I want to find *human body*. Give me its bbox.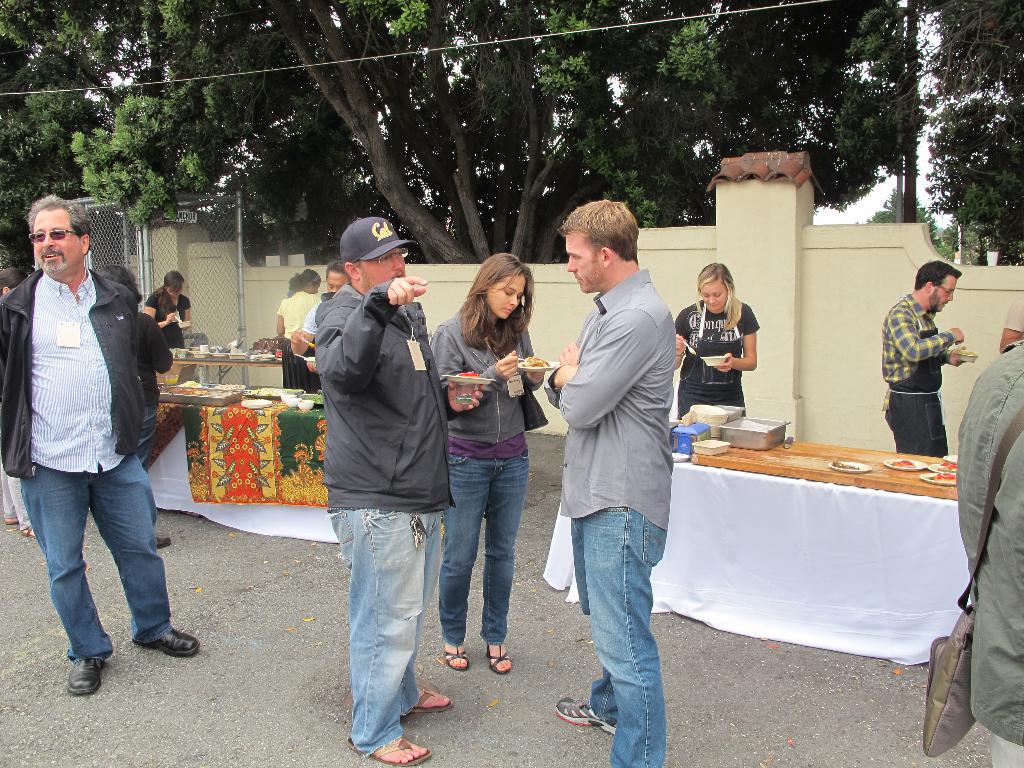
crop(273, 270, 332, 349).
